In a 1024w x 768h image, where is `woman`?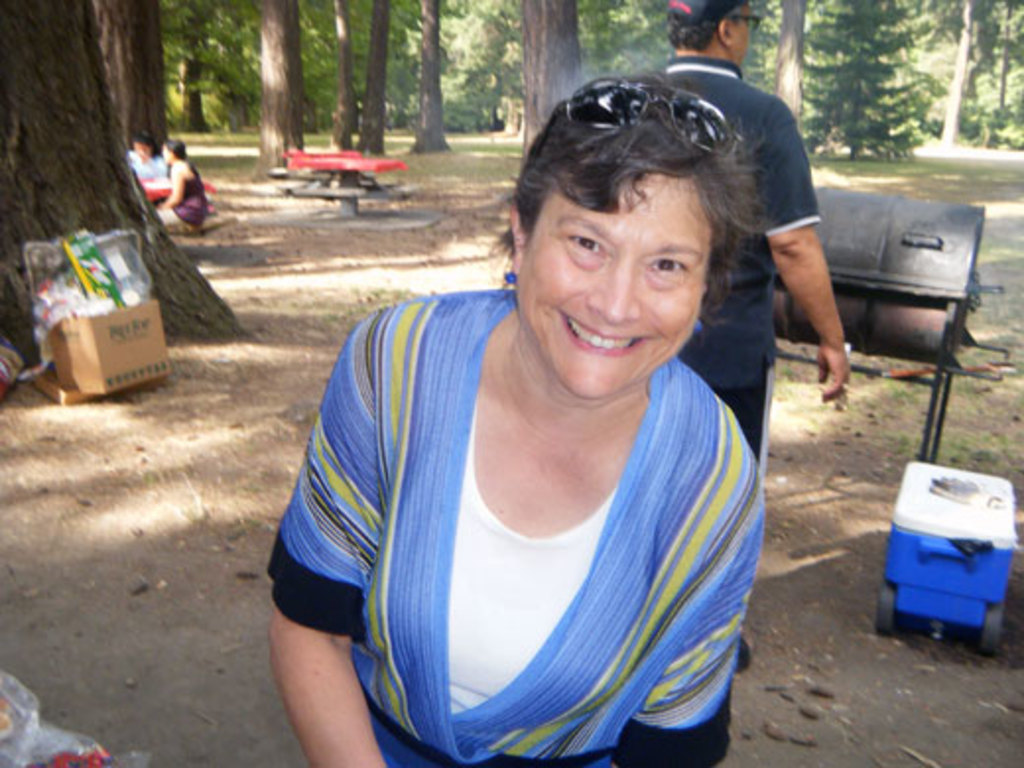
detection(150, 136, 207, 244).
